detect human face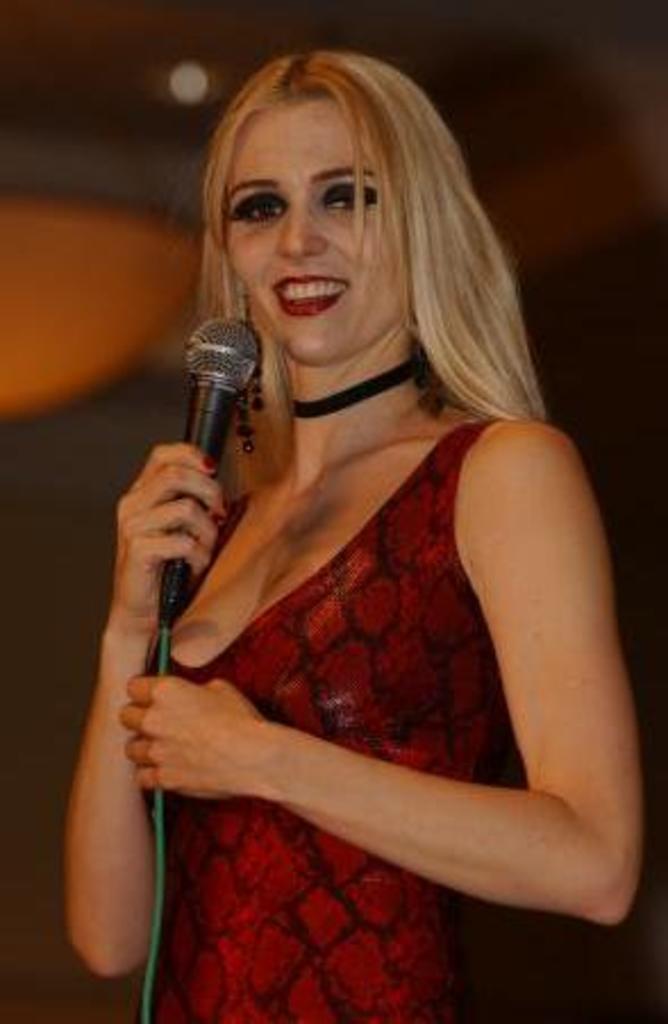
x1=209 y1=84 x2=427 y2=363
